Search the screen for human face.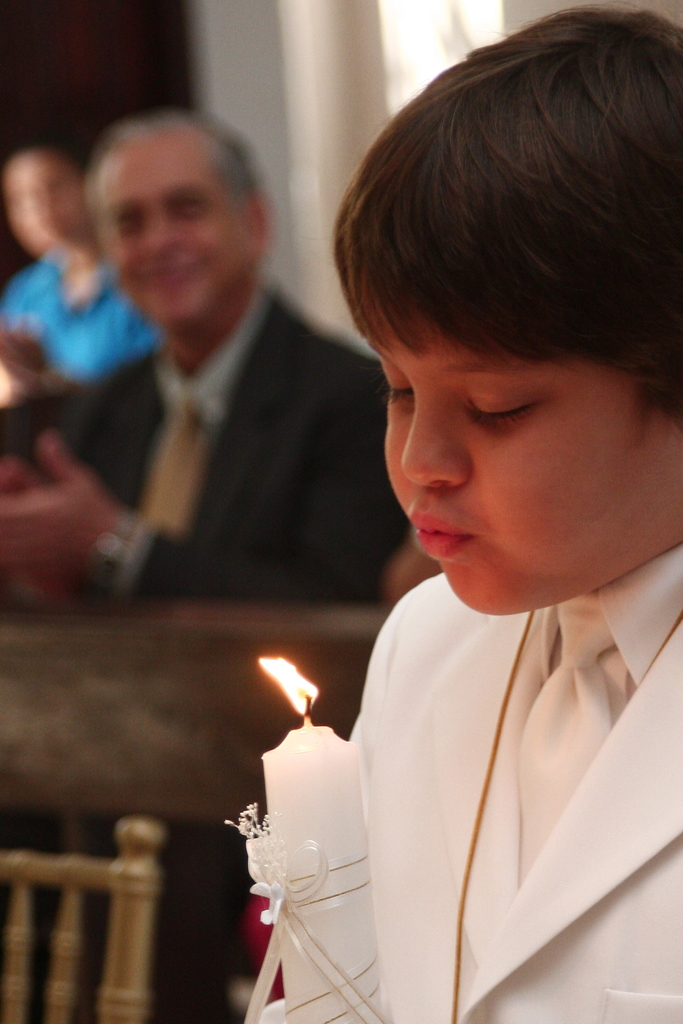
Found at bbox=[8, 150, 81, 251].
